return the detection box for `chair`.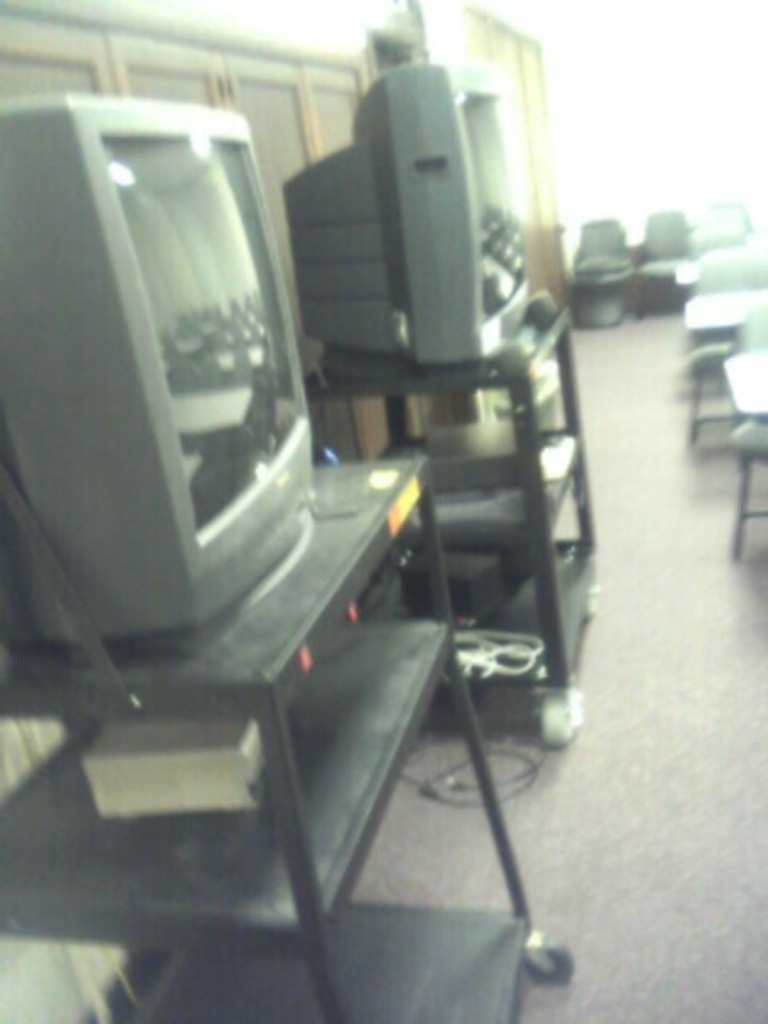
730 306 766 558.
